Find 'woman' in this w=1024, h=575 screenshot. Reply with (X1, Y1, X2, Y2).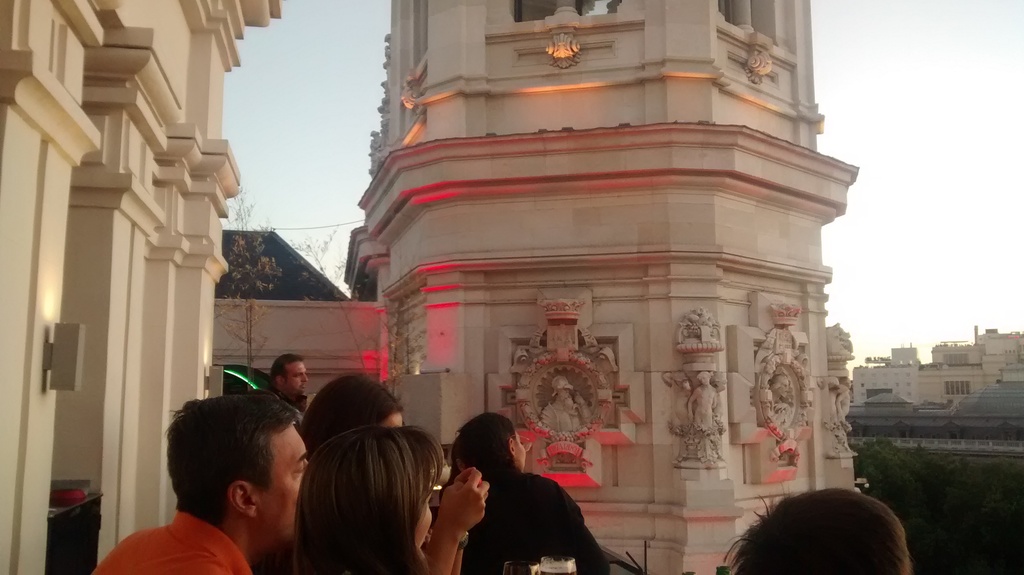
(446, 413, 602, 574).
